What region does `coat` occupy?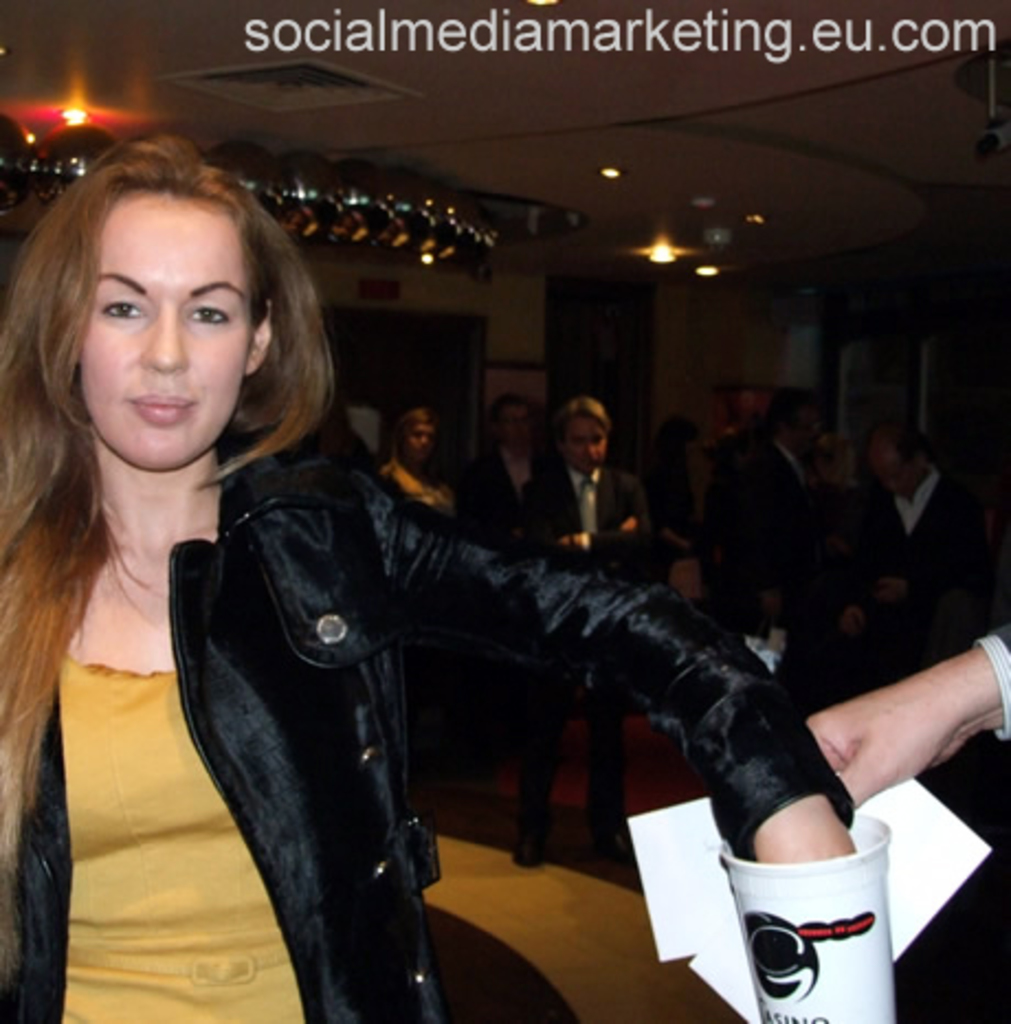
Rect(901, 483, 989, 585).
